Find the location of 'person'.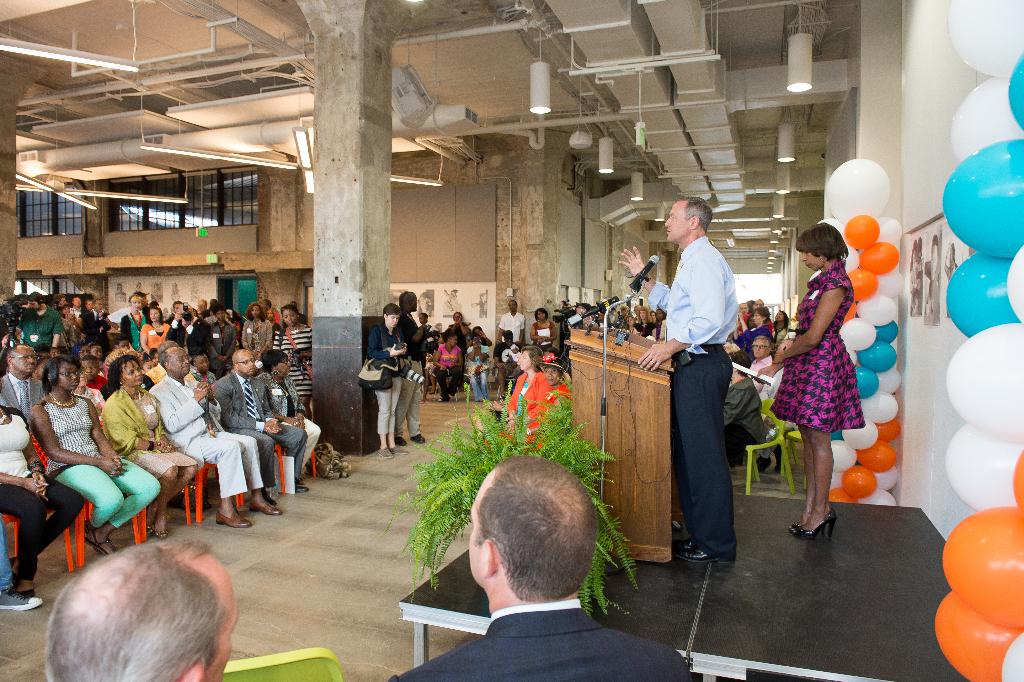
Location: bbox=(72, 354, 108, 383).
